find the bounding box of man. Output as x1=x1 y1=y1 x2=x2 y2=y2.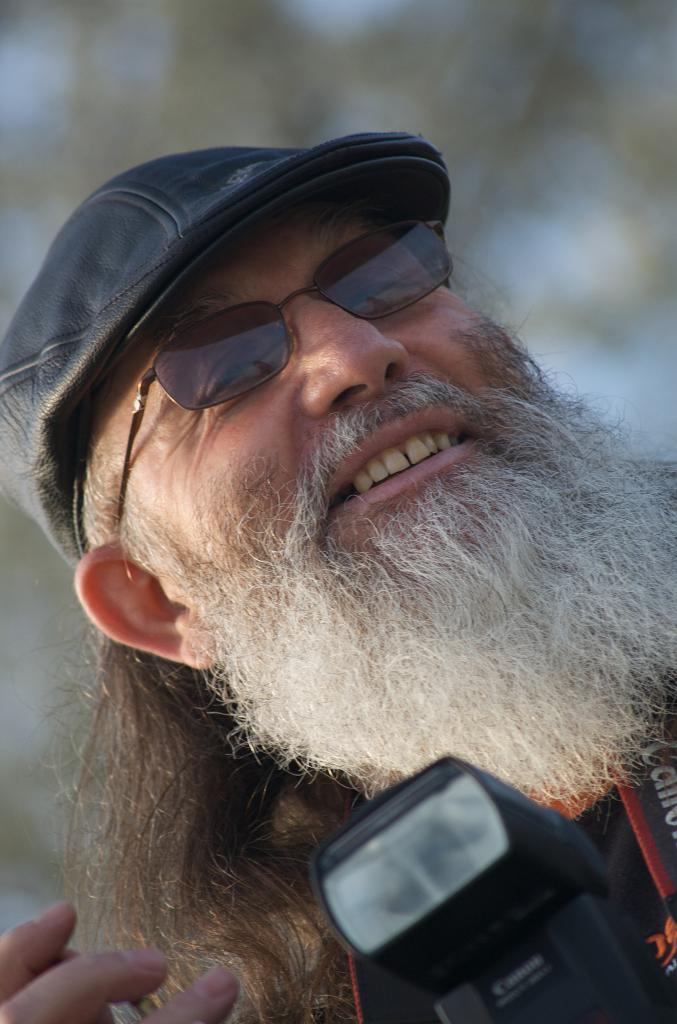
x1=33 y1=95 x2=676 y2=1019.
